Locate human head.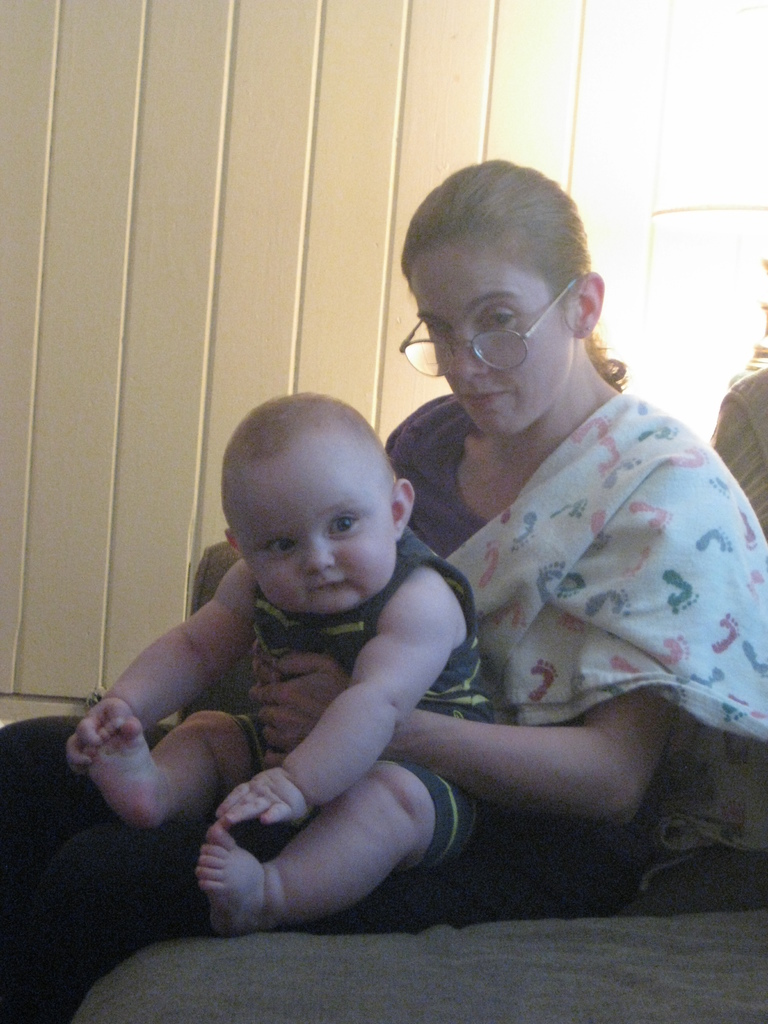
Bounding box: detection(401, 161, 605, 442).
